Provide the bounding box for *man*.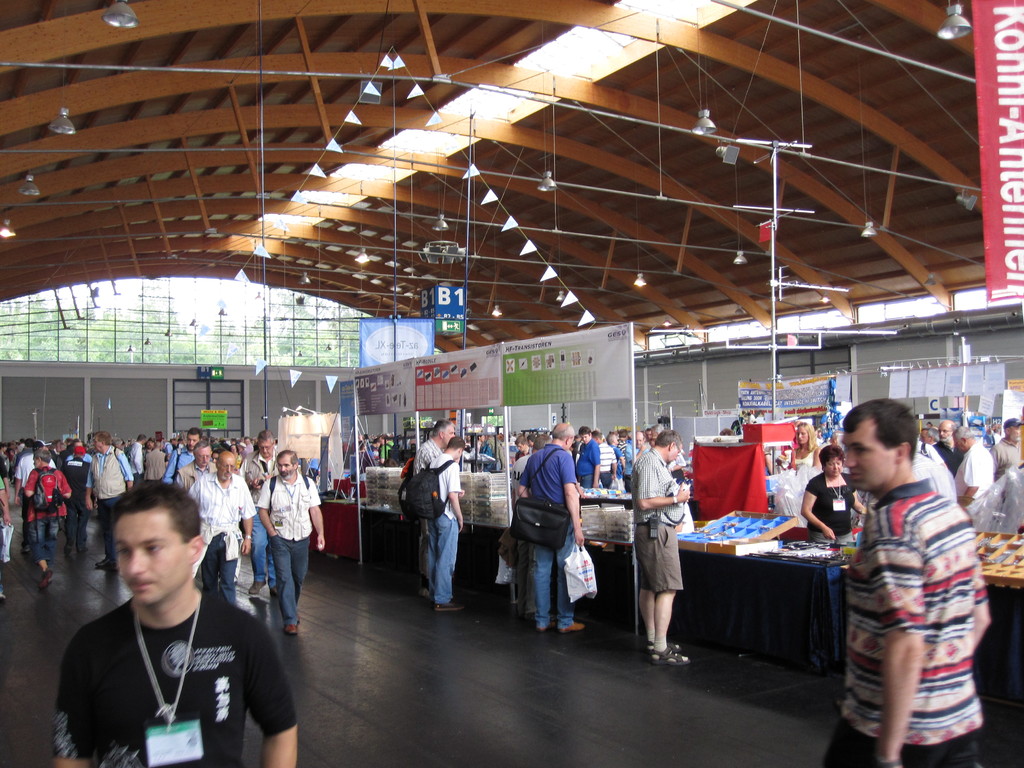
left=630, top=433, right=697, bottom=661.
